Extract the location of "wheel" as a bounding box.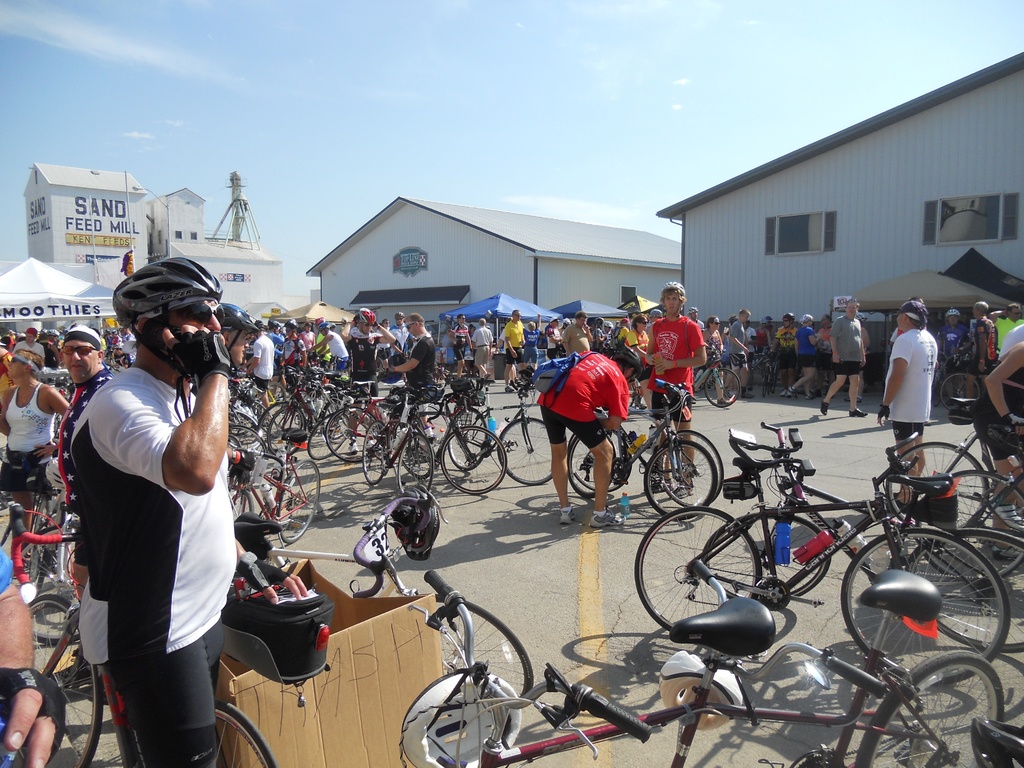
select_region(657, 429, 723, 508).
